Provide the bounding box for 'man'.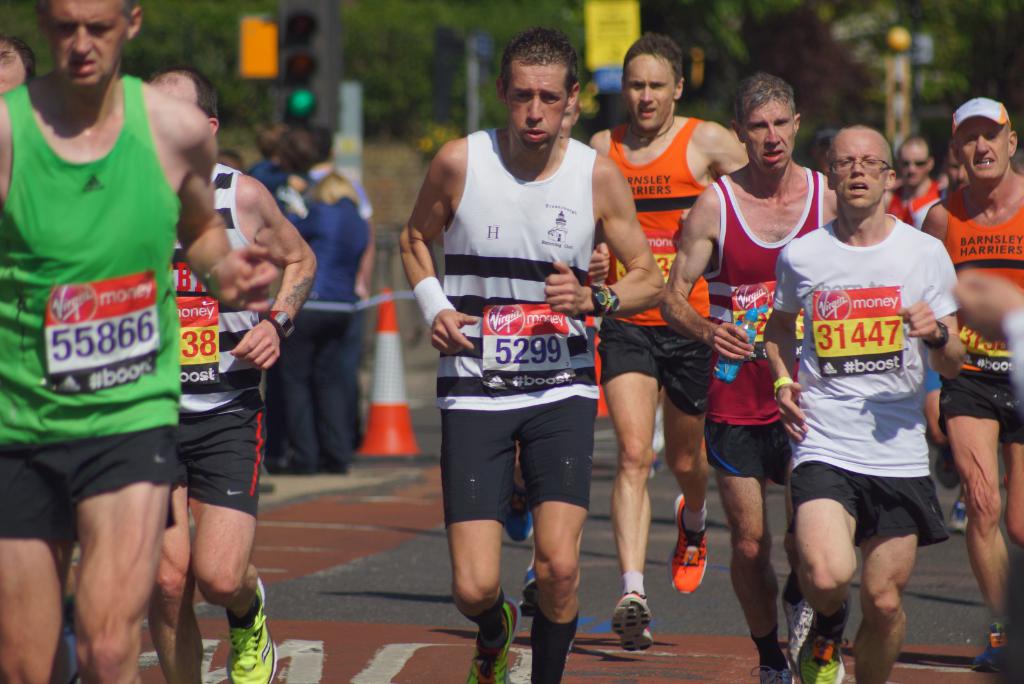
bbox=[889, 133, 941, 245].
